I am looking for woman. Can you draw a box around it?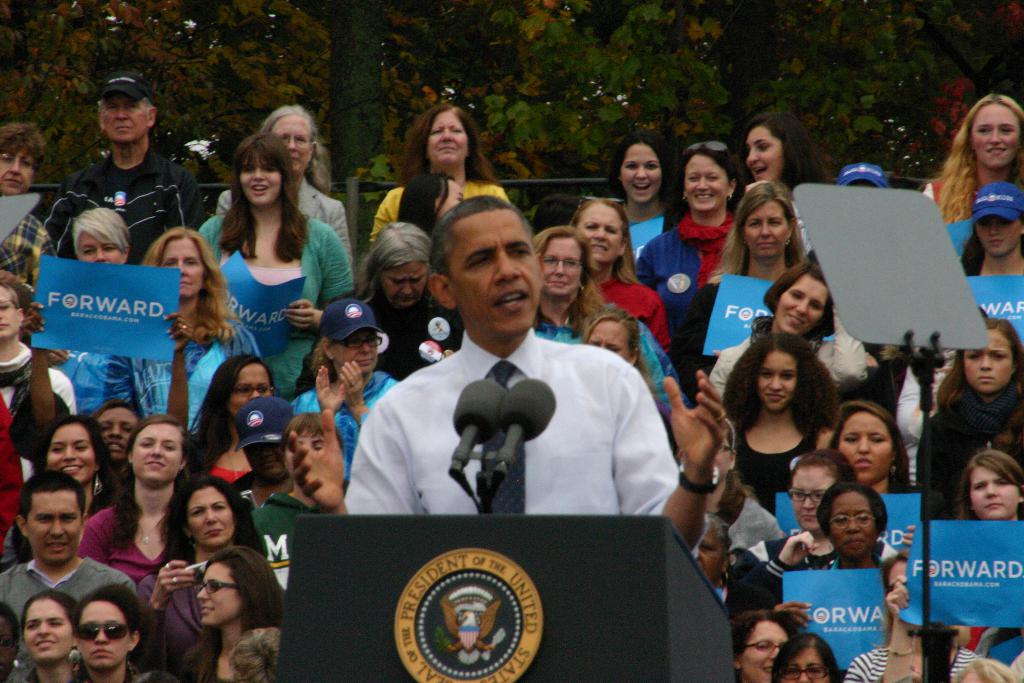
Sure, the bounding box is BBox(720, 336, 845, 518).
